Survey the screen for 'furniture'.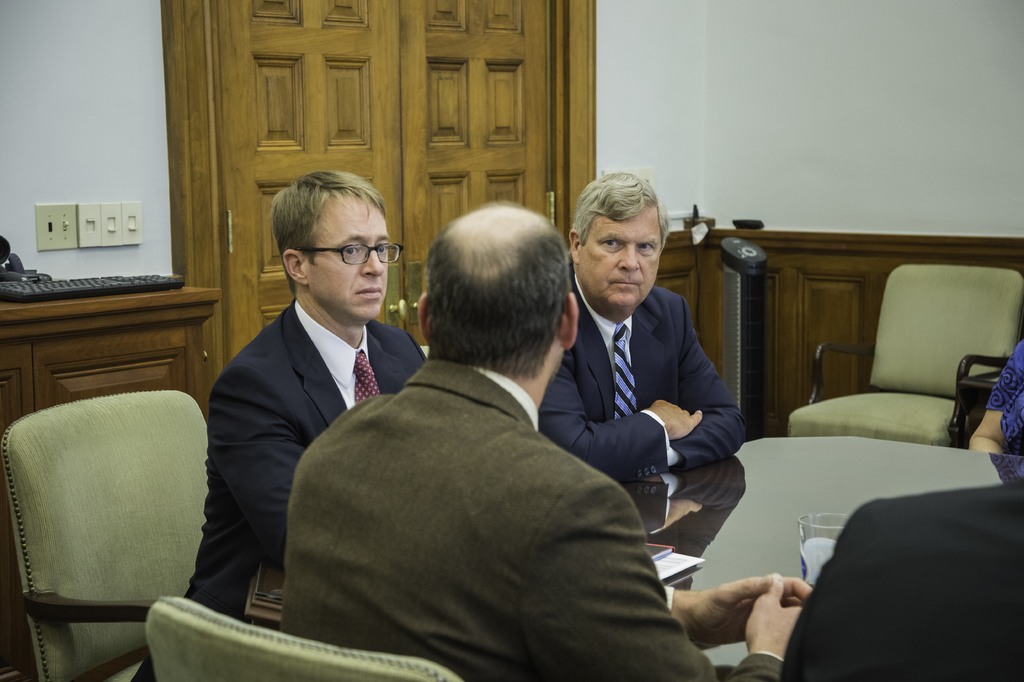
Survey found: (left=786, top=262, right=1023, bottom=449).
